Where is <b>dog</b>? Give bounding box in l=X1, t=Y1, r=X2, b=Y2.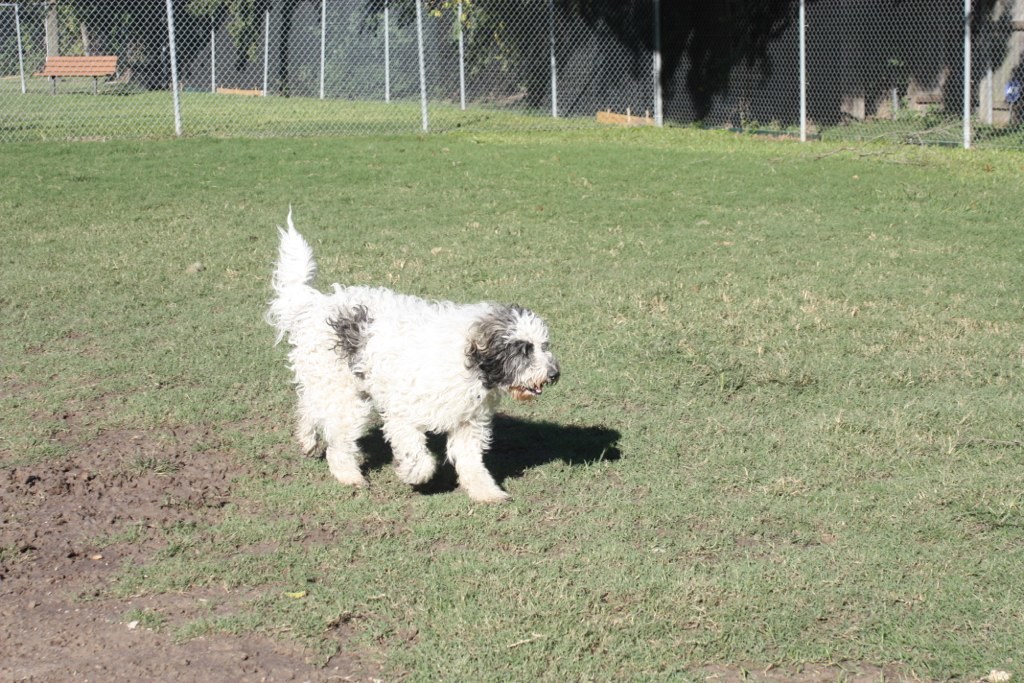
l=263, t=200, r=562, b=502.
